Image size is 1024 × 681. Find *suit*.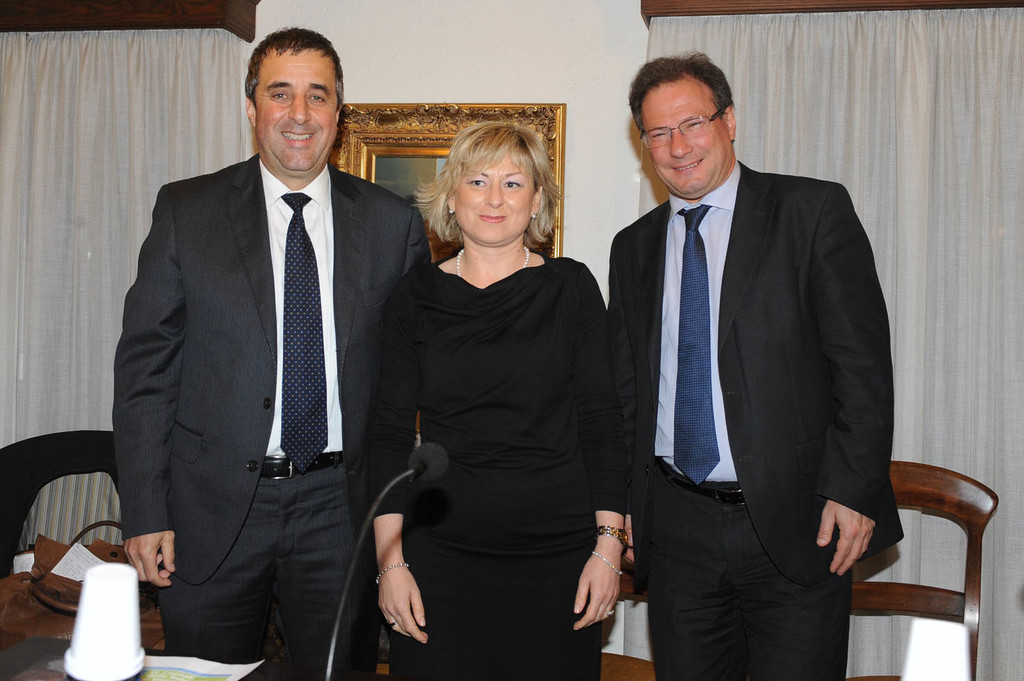
Rect(99, 31, 420, 680).
